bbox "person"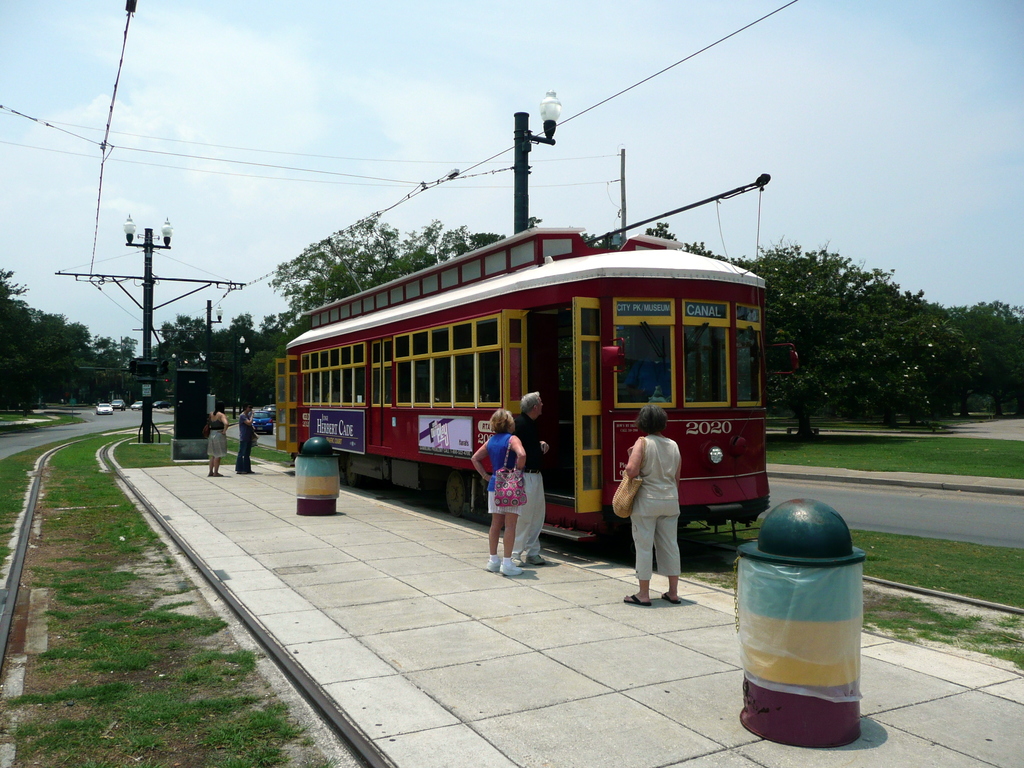
l=205, t=400, r=225, b=481
